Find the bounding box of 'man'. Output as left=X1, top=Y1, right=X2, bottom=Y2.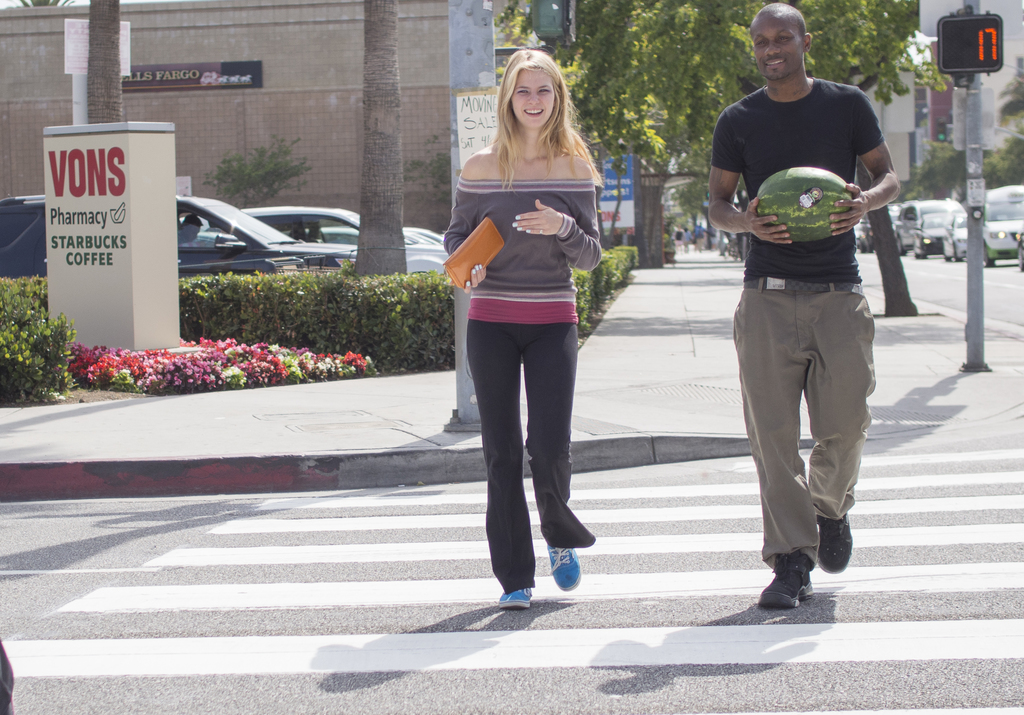
left=708, top=0, right=908, bottom=620.
